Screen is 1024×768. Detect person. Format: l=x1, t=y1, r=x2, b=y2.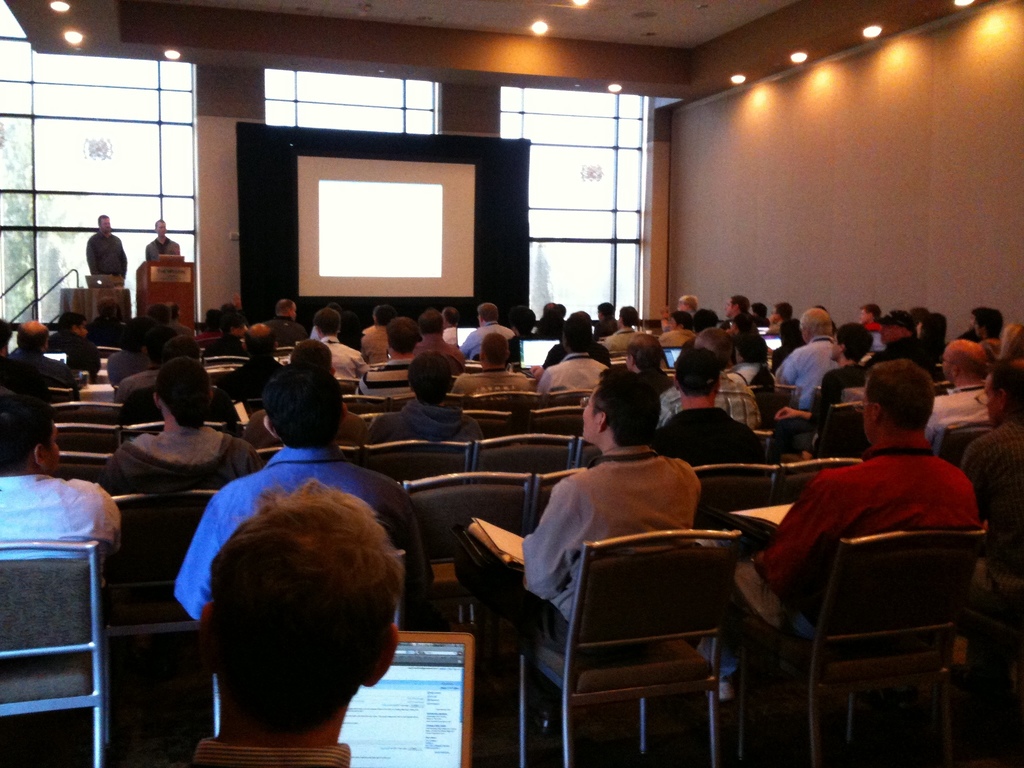
l=82, t=213, r=131, b=284.
